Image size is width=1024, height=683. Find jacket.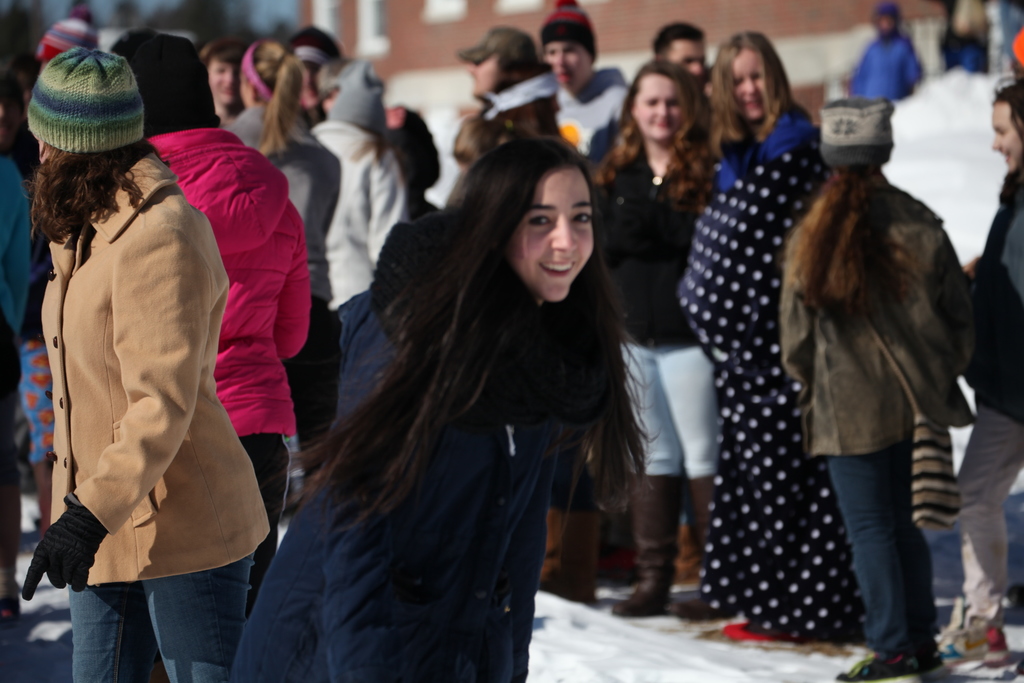
BBox(463, 65, 565, 172).
